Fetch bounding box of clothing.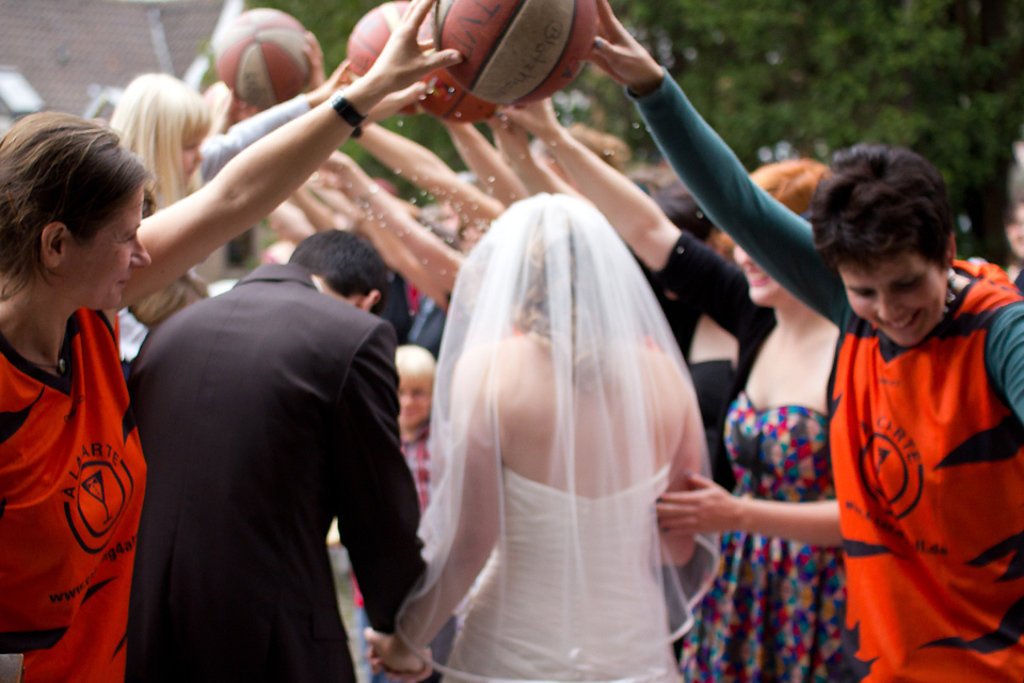
Bbox: {"x1": 395, "y1": 197, "x2": 725, "y2": 682}.
